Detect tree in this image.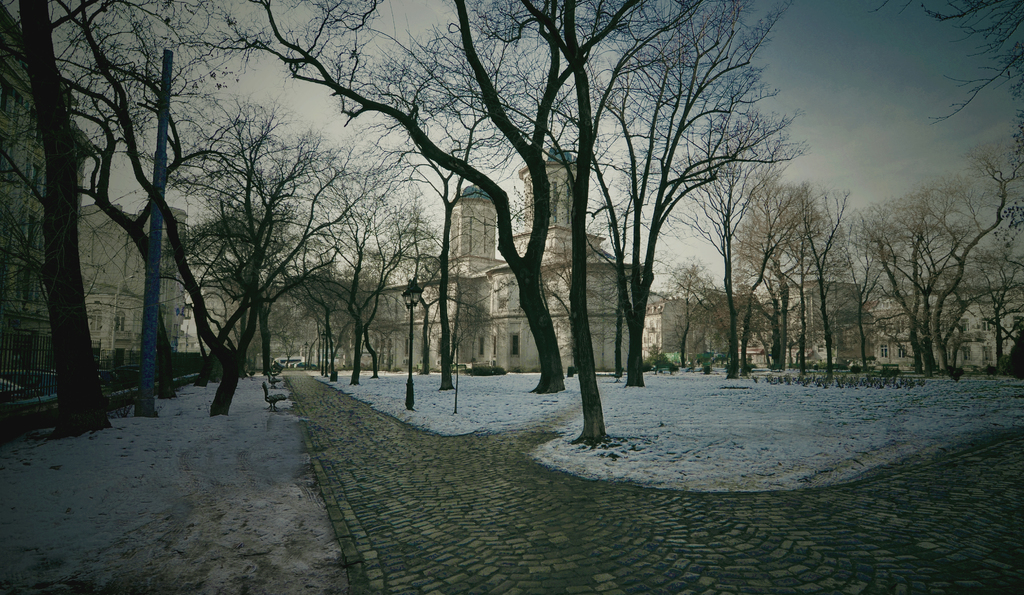
Detection: rect(622, 261, 714, 371).
